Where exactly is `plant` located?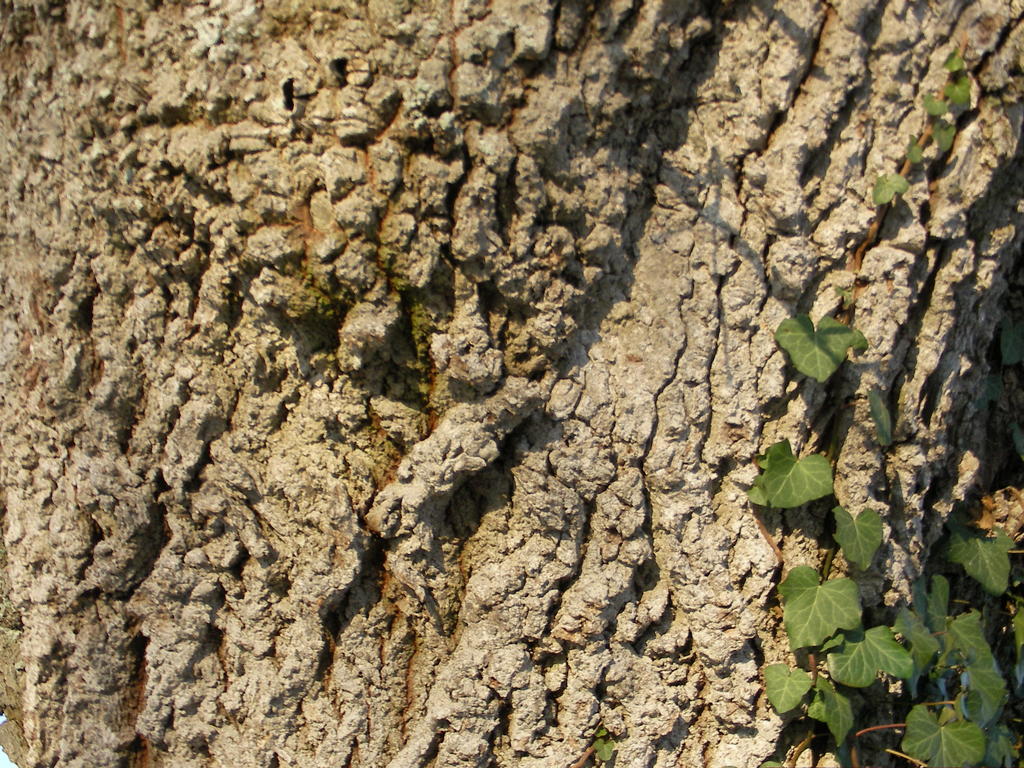
Its bounding box is region(742, 53, 1023, 767).
